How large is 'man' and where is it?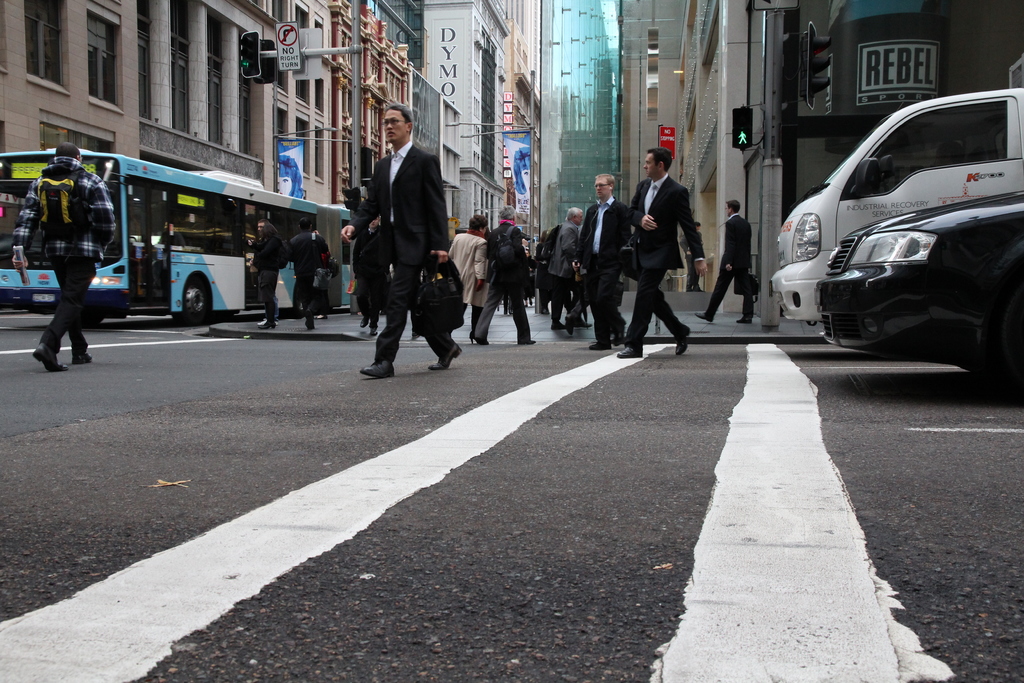
Bounding box: box(223, 218, 292, 315).
